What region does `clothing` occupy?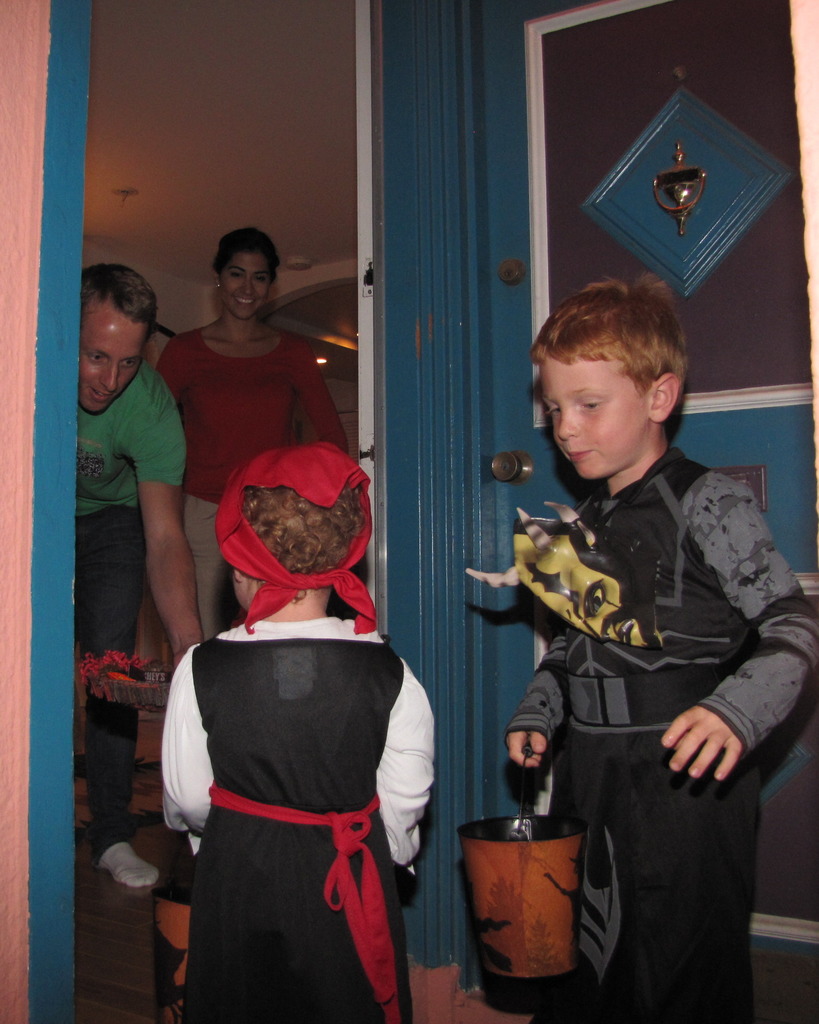
box=[508, 452, 818, 1023].
